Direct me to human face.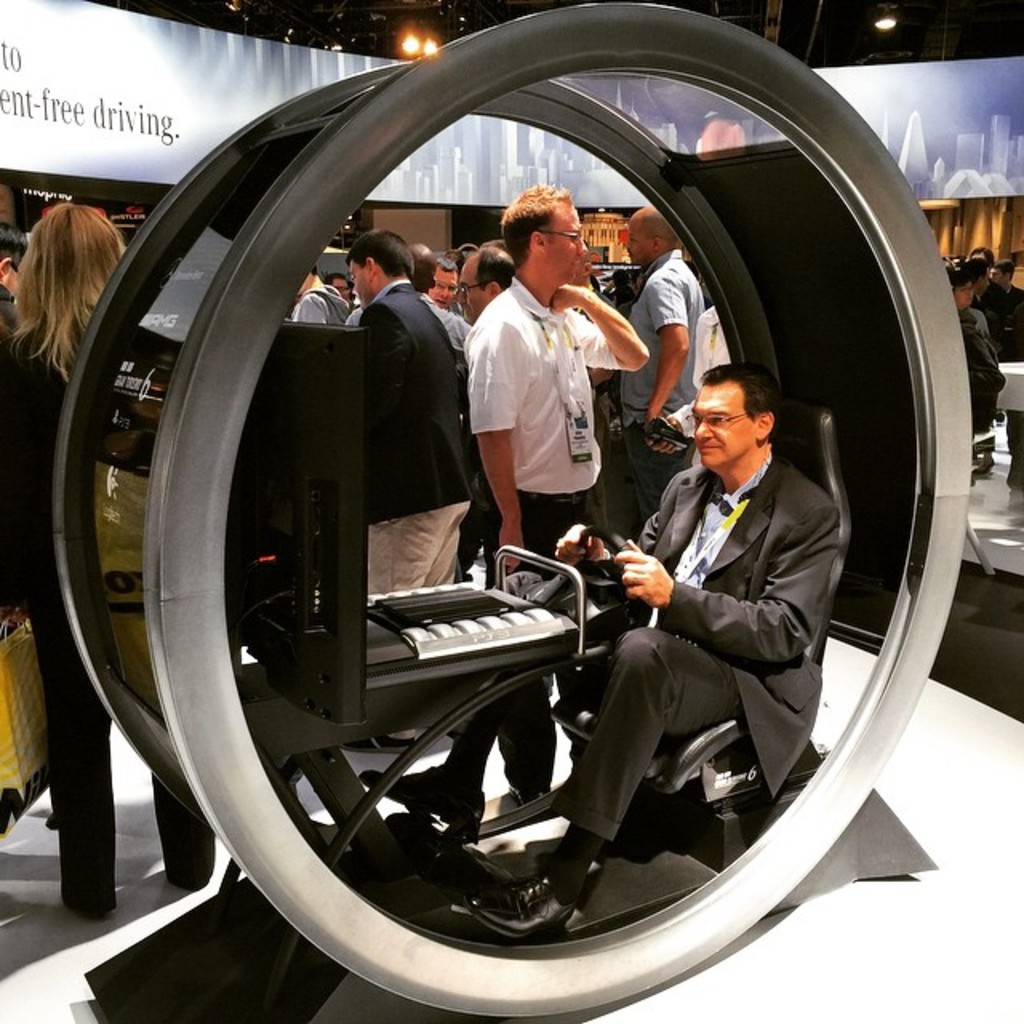
Direction: select_region(539, 197, 590, 285).
